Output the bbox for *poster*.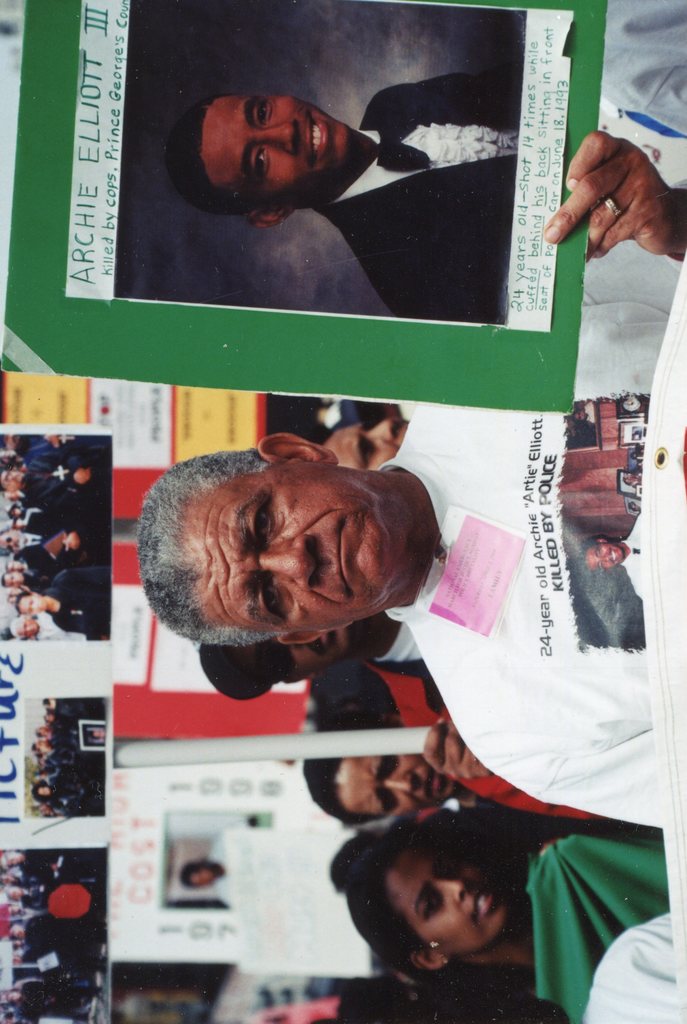
[0, 422, 110, 1023].
